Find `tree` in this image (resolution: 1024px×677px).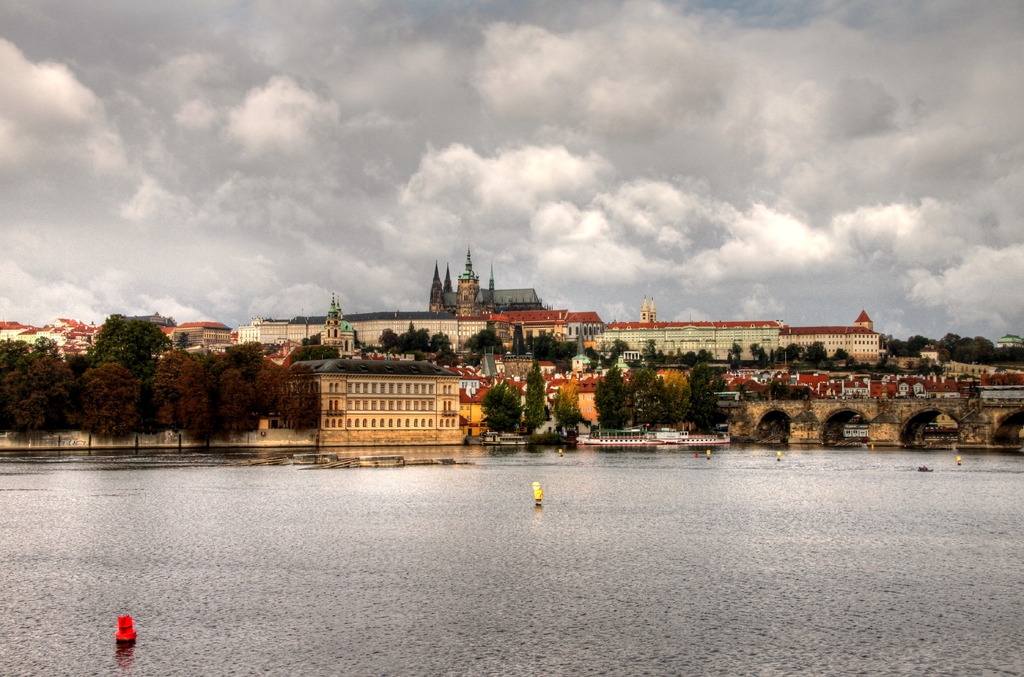
[86,313,172,385].
